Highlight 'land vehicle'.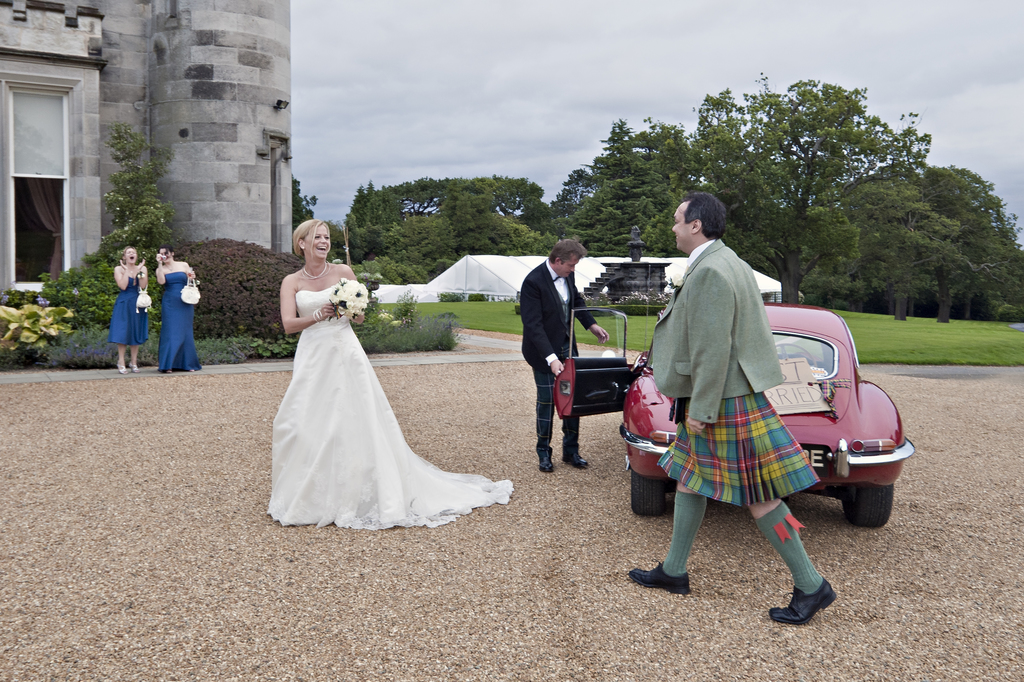
Highlighted region: left=552, top=307, right=913, bottom=527.
